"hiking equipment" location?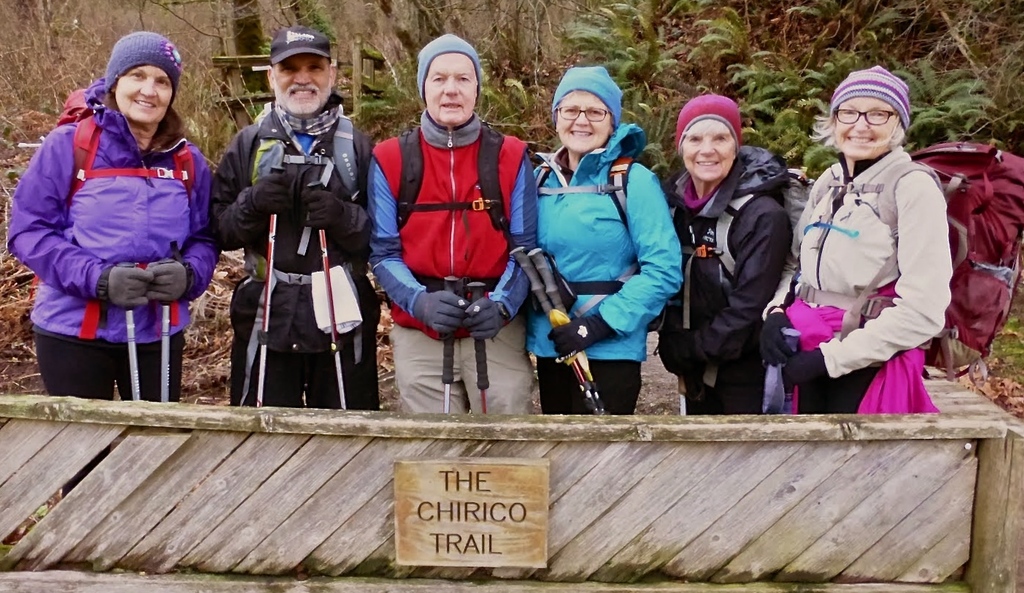
bbox=(160, 254, 168, 405)
